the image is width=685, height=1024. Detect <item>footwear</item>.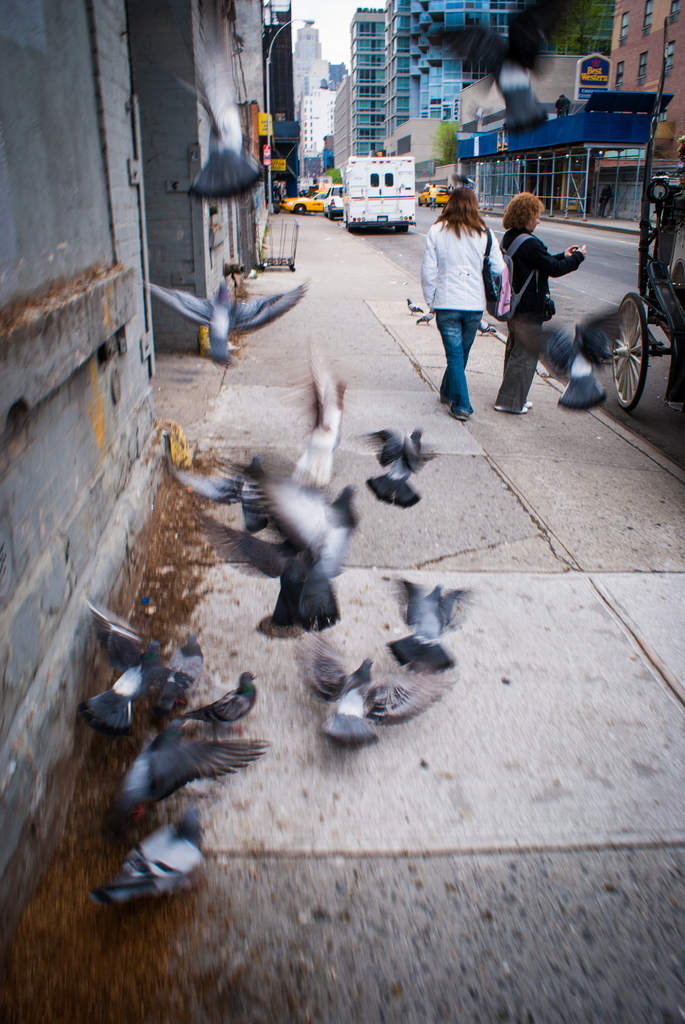
Detection: 492,398,533,414.
